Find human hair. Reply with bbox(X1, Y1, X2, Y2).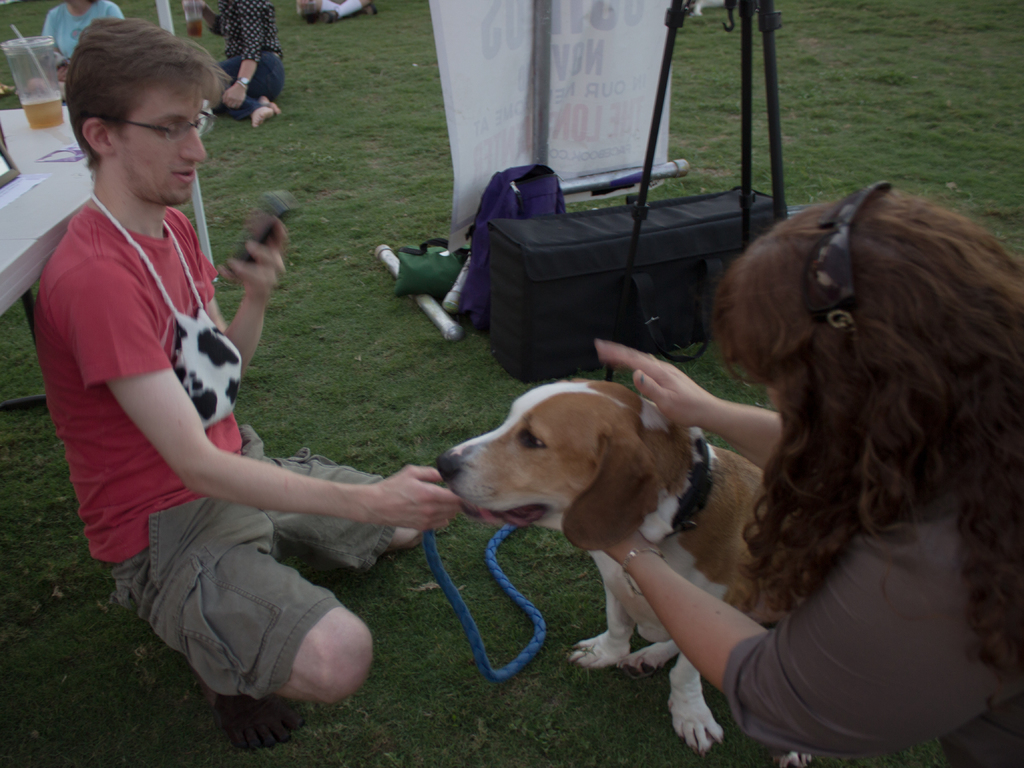
bbox(716, 156, 1011, 688).
